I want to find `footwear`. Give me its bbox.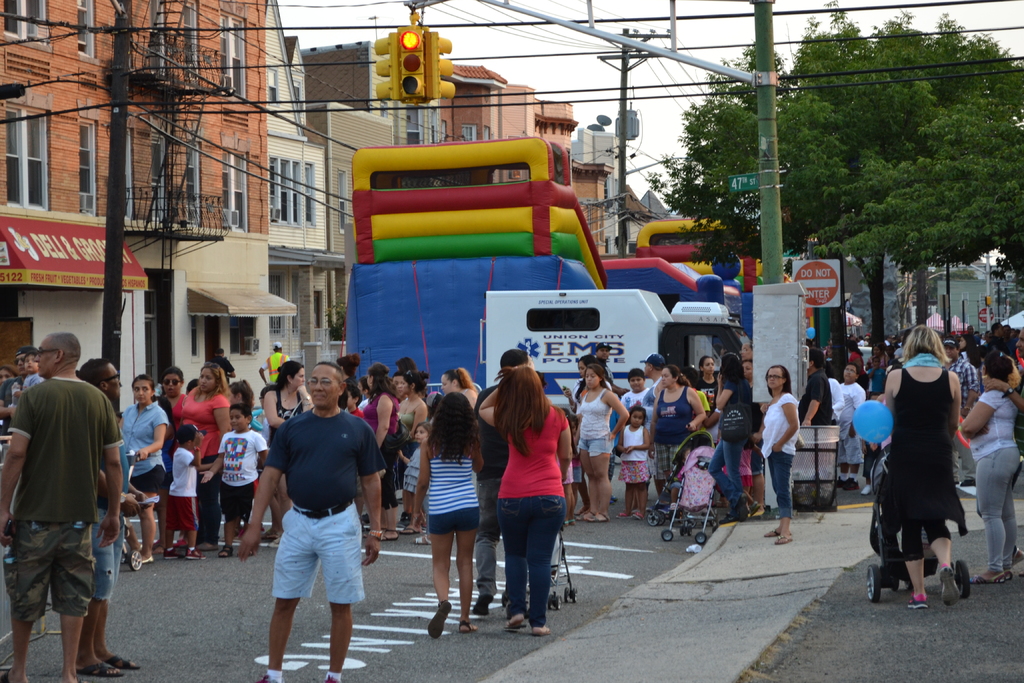
427:599:451:638.
